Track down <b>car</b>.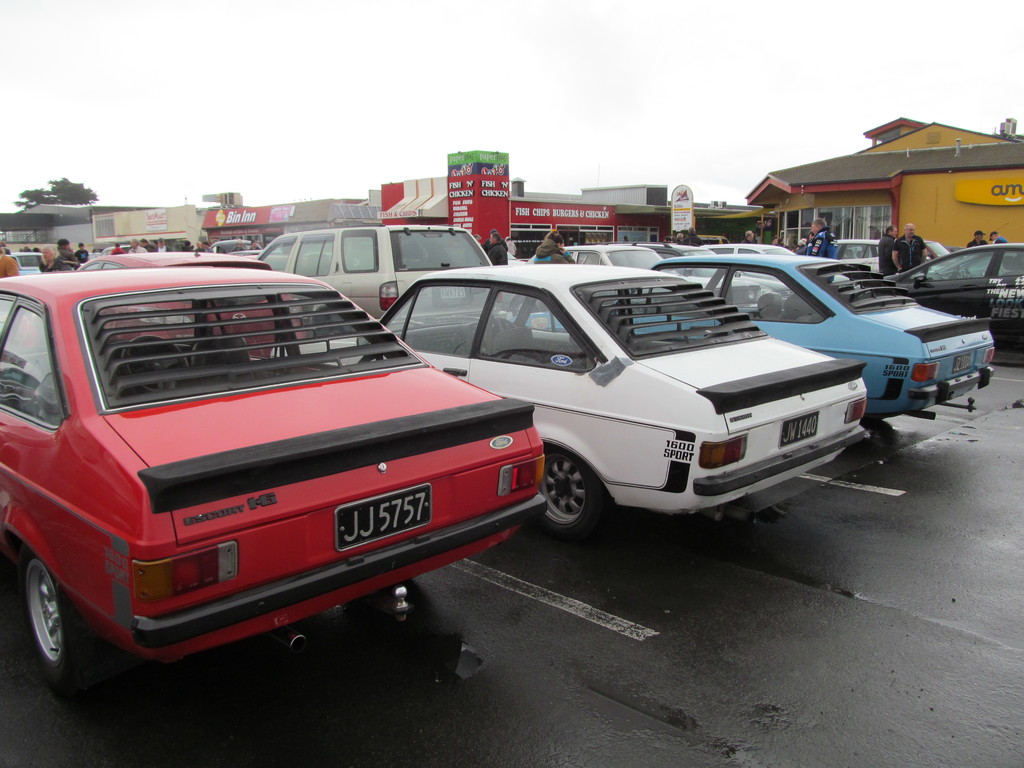
Tracked to (x1=268, y1=261, x2=867, y2=563).
